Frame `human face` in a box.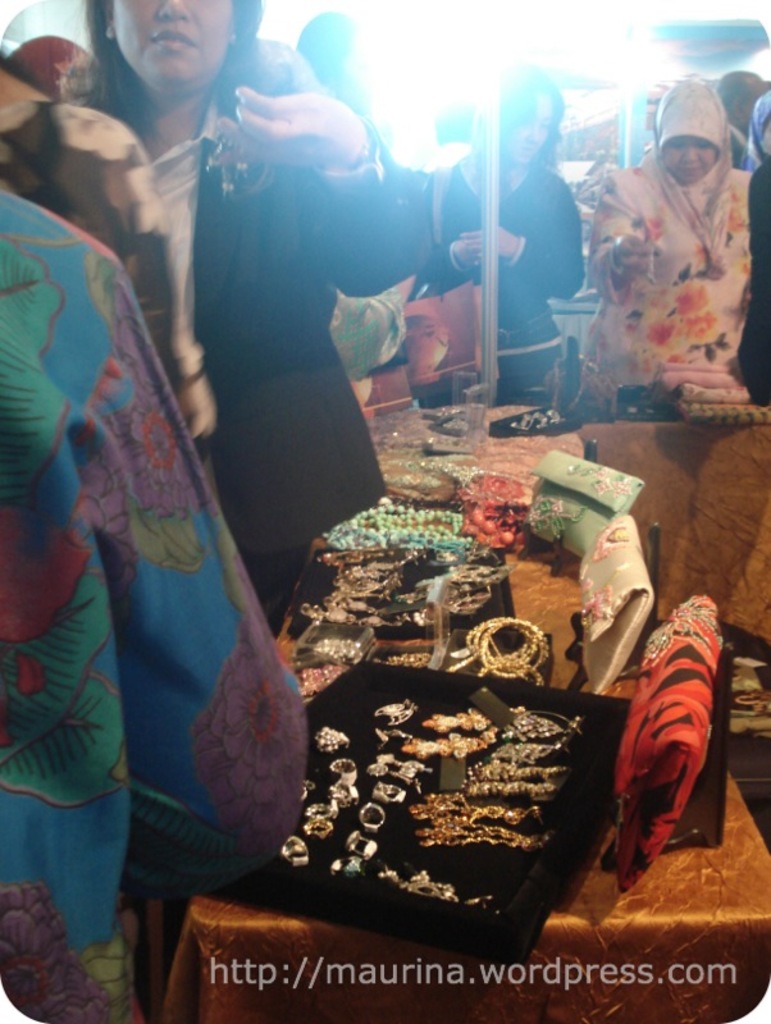
<bbox>110, 0, 234, 86</bbox>.
